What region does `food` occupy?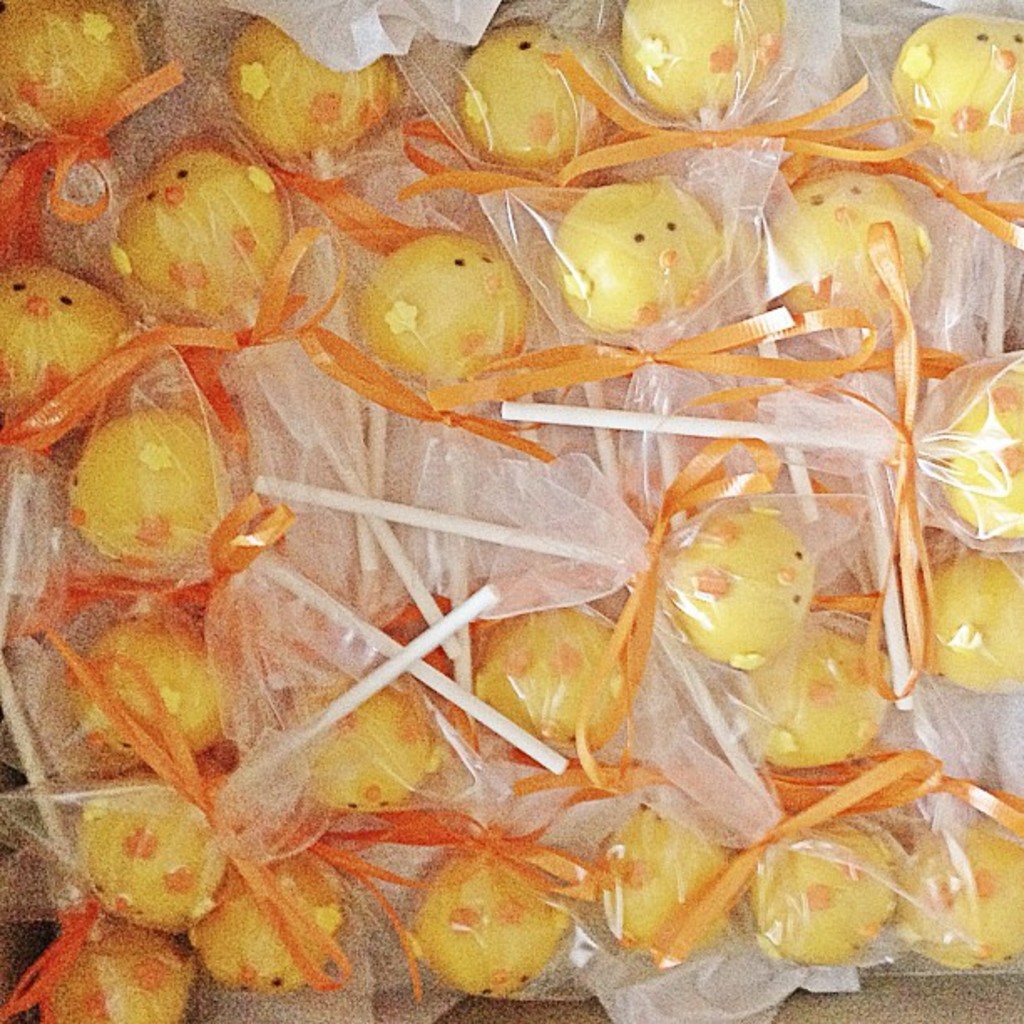
locate(268, 673, 448, 825).
